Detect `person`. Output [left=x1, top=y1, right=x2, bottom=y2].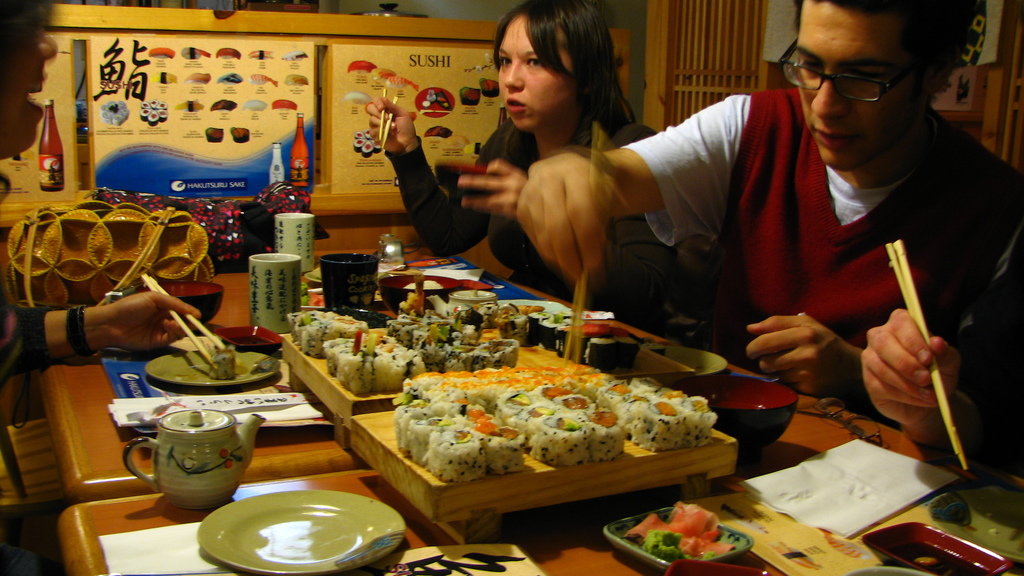
[left=363, top=0, right=723, bottom=352].
